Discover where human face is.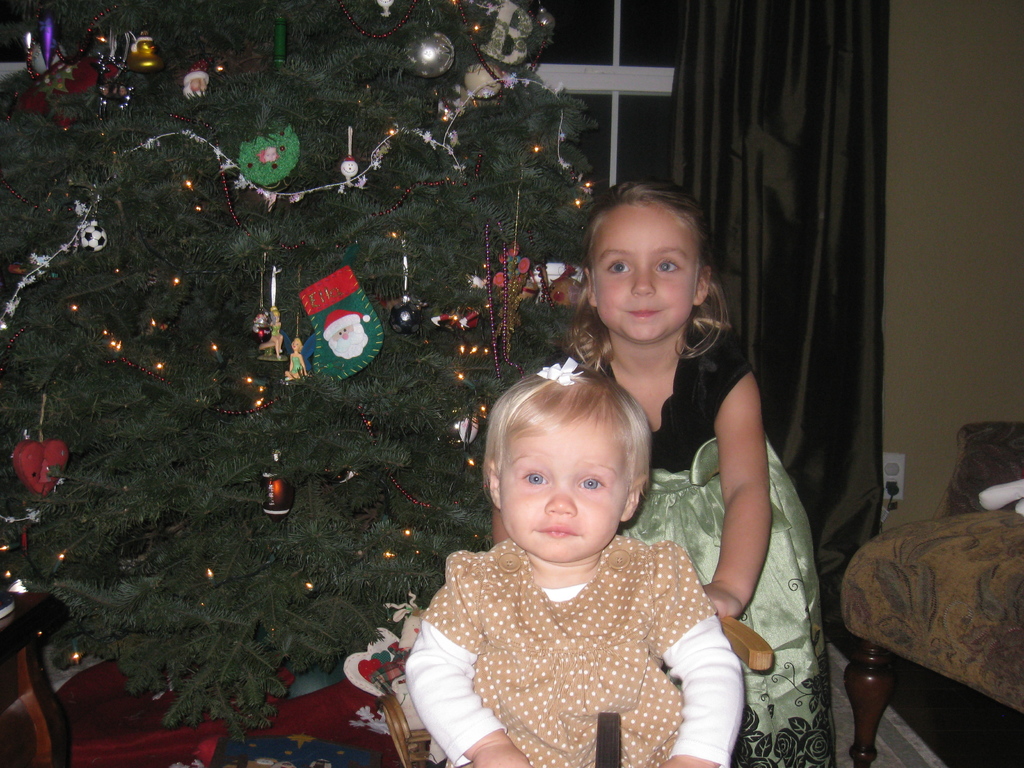
Discovered at x1=588, y1=202, x2=702, y2=337.
